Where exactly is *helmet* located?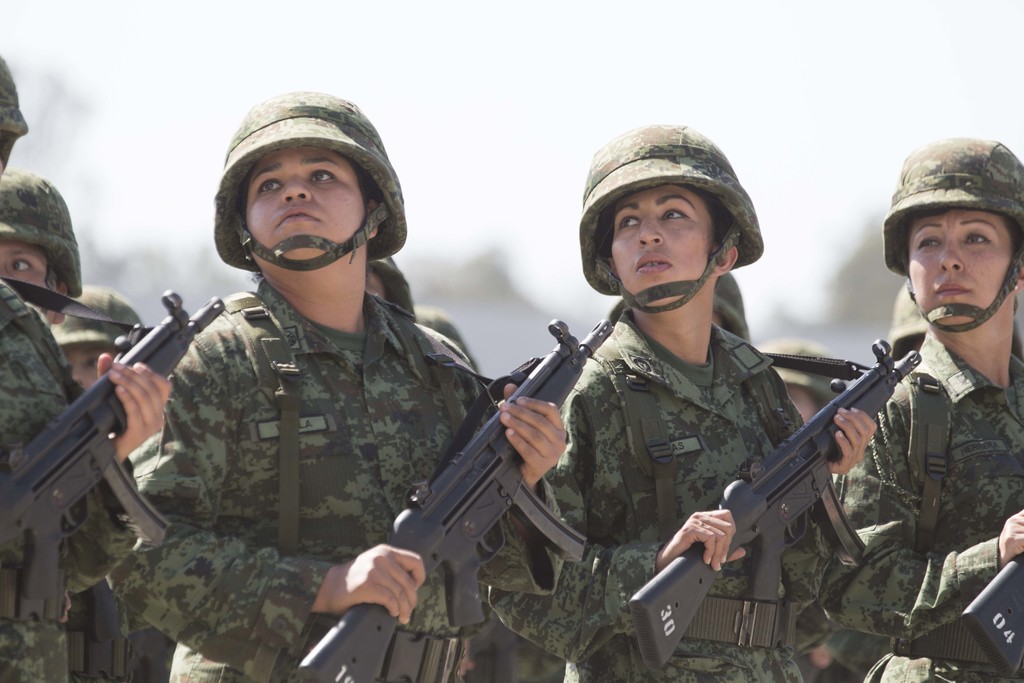
Its bounding box is region(209, 89, 413, 277).
